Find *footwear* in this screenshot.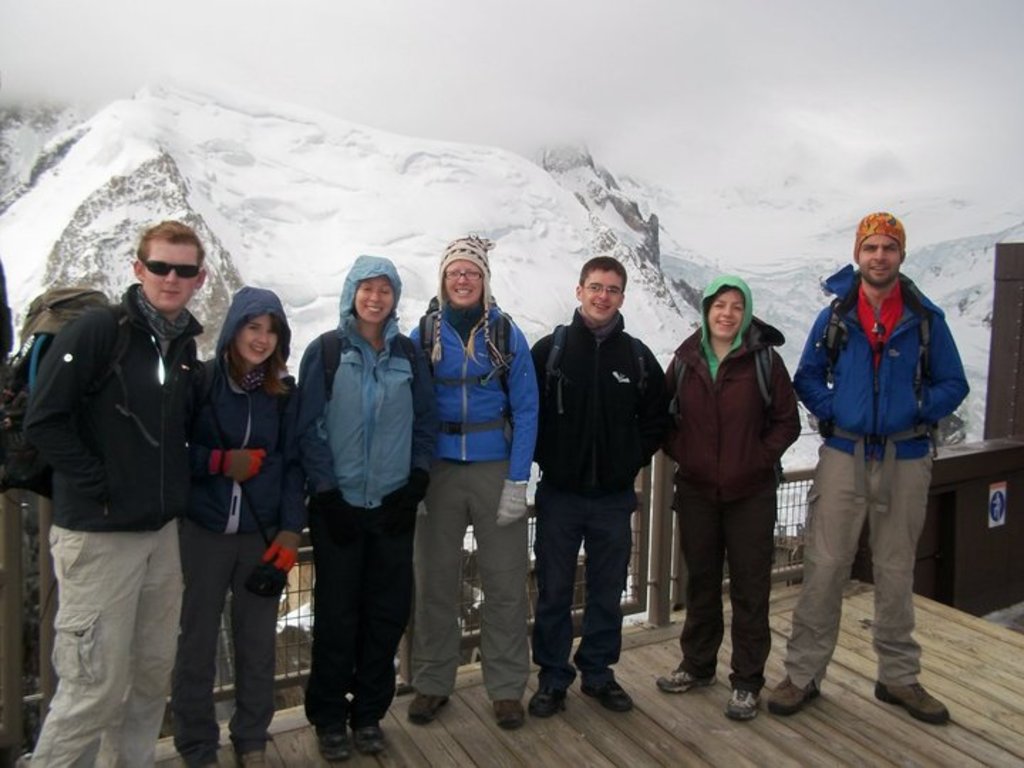
The bounding box for *footwear* is left=489, top=697, right=525, bottom=728.
